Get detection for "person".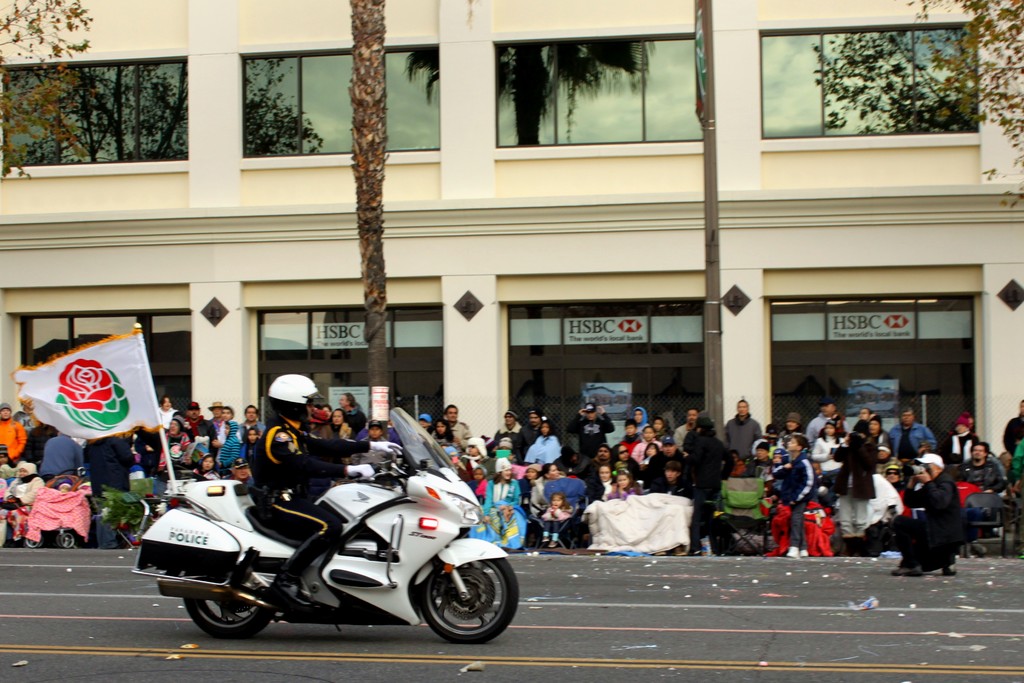
Detection: left=249, top=373, right=404, bottom=611.
